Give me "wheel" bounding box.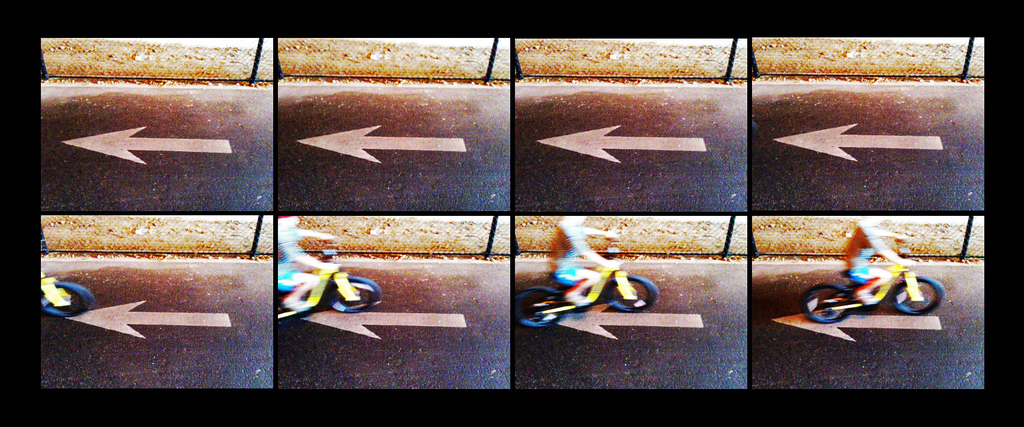
bbox=[42, 282, 93, 320].
